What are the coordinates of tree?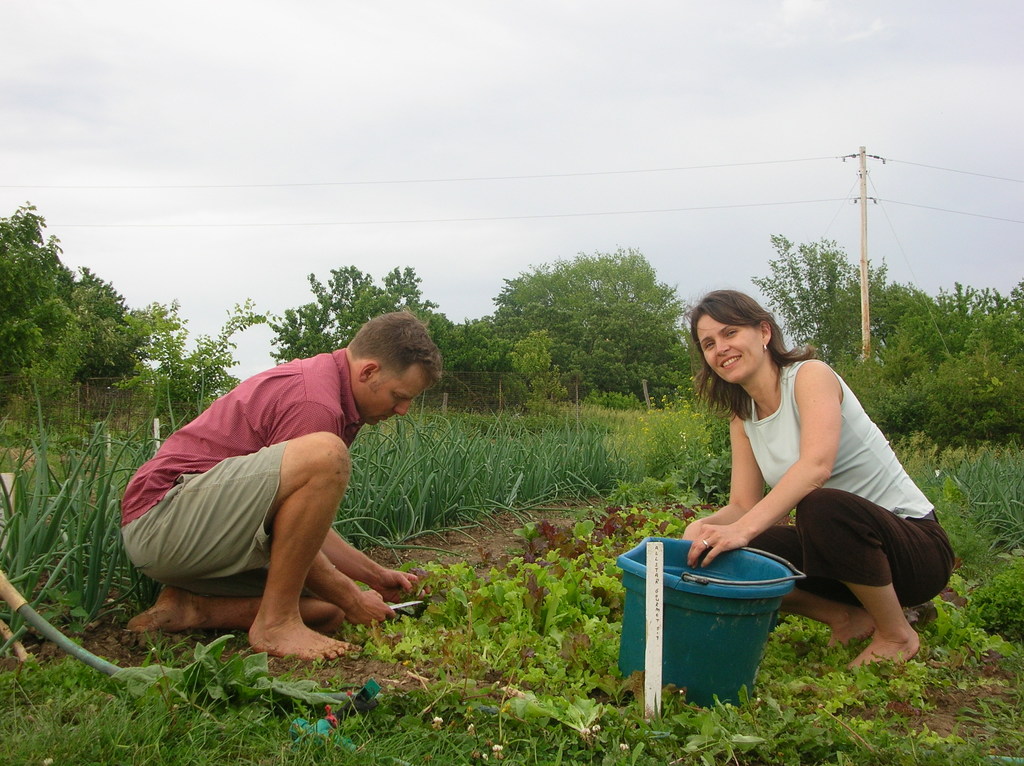
x1=748, y1=229, x2=858, y2=375.
